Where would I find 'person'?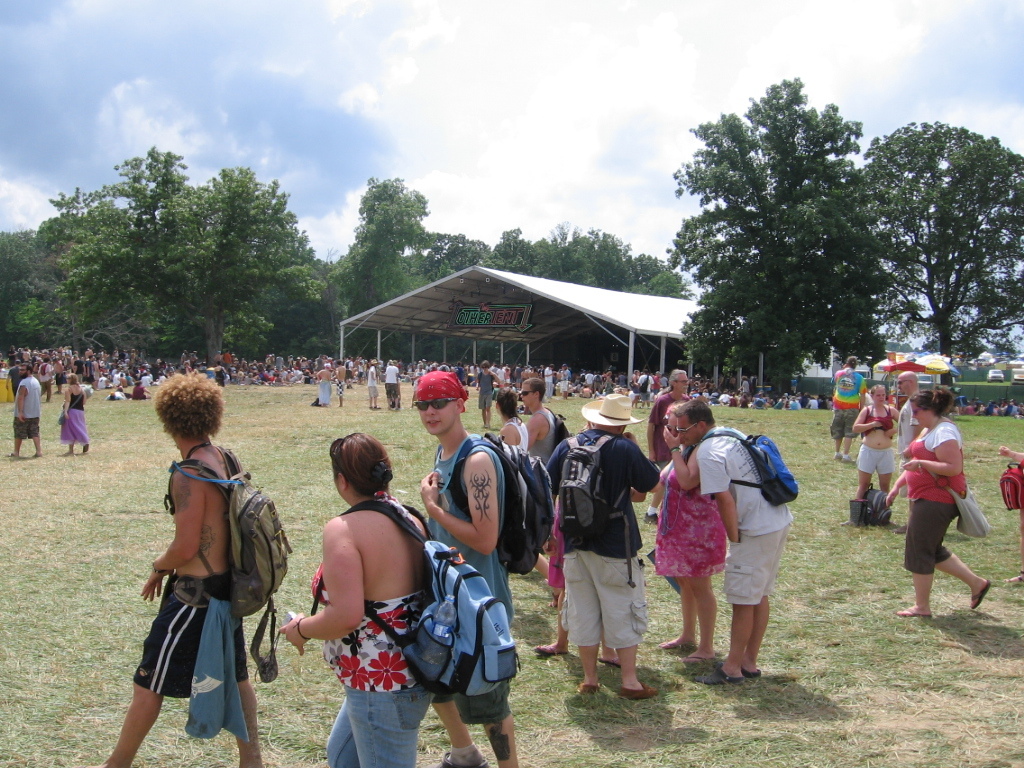
At box(334, 361, 344, 400).
